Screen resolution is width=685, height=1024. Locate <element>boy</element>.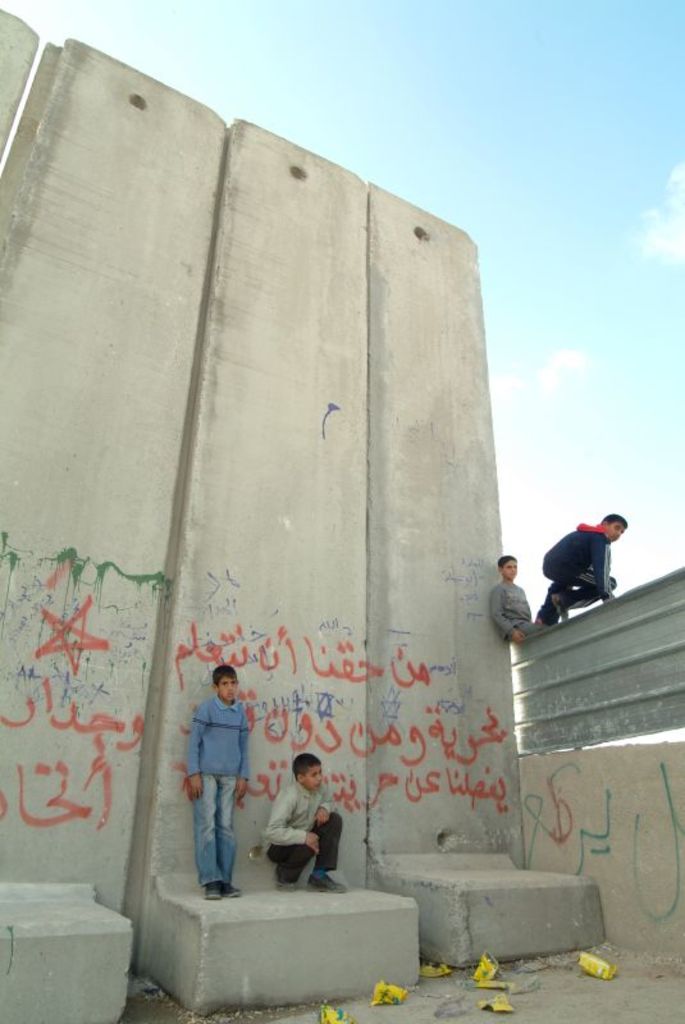
{"x1": 490, "y1": 557, "x2": 544, "y2": 637}.
